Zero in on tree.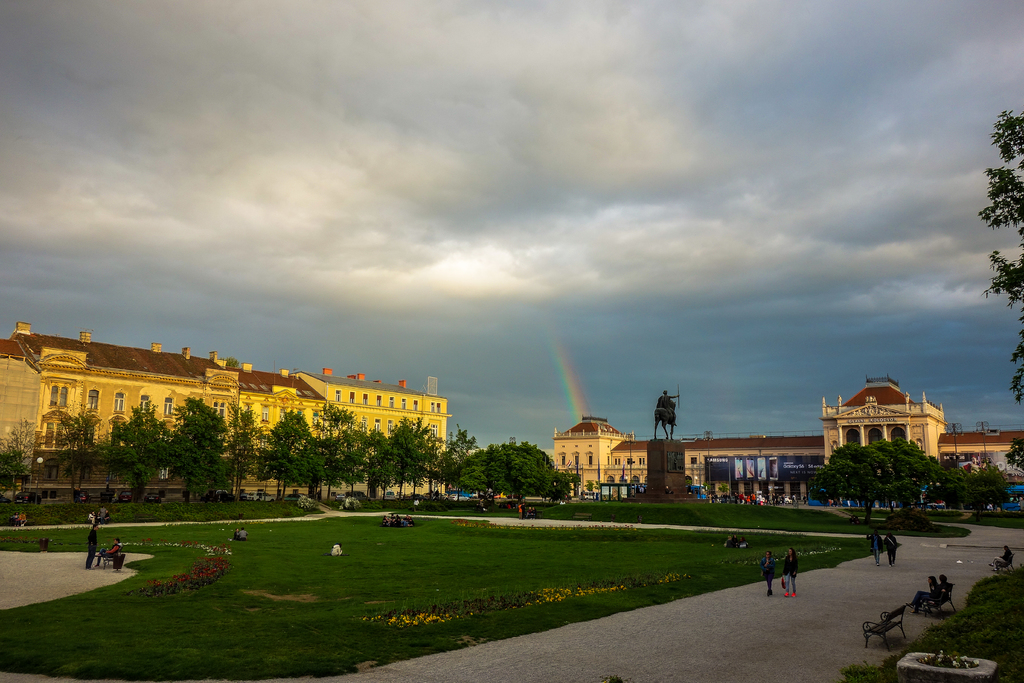
Zeroed in: pyautogui.locateOnScreen(817, 468, 845, 500).
